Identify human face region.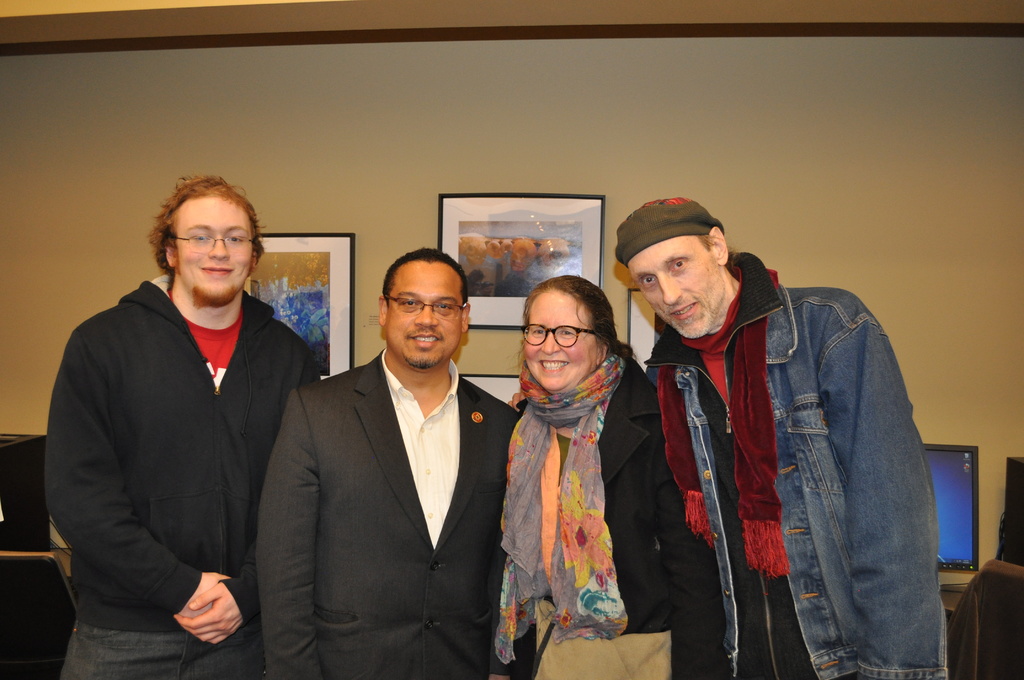
Region: region(172, 194, 252, 304).
